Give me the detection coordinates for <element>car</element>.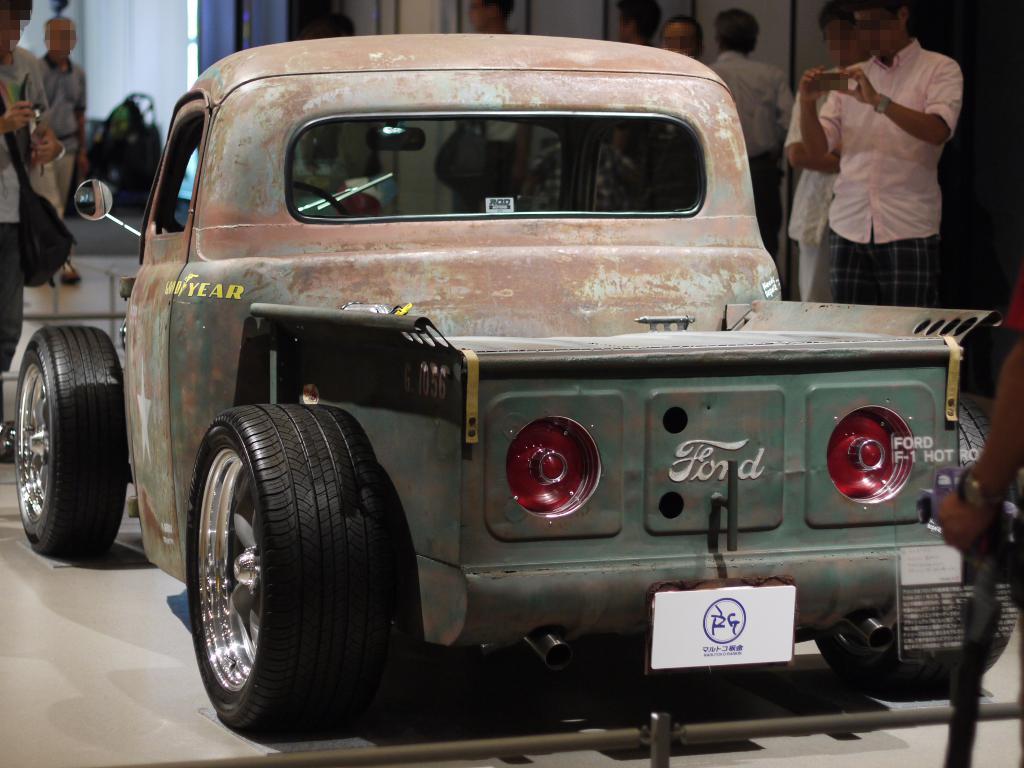
(15, 31, 1022, 739).
